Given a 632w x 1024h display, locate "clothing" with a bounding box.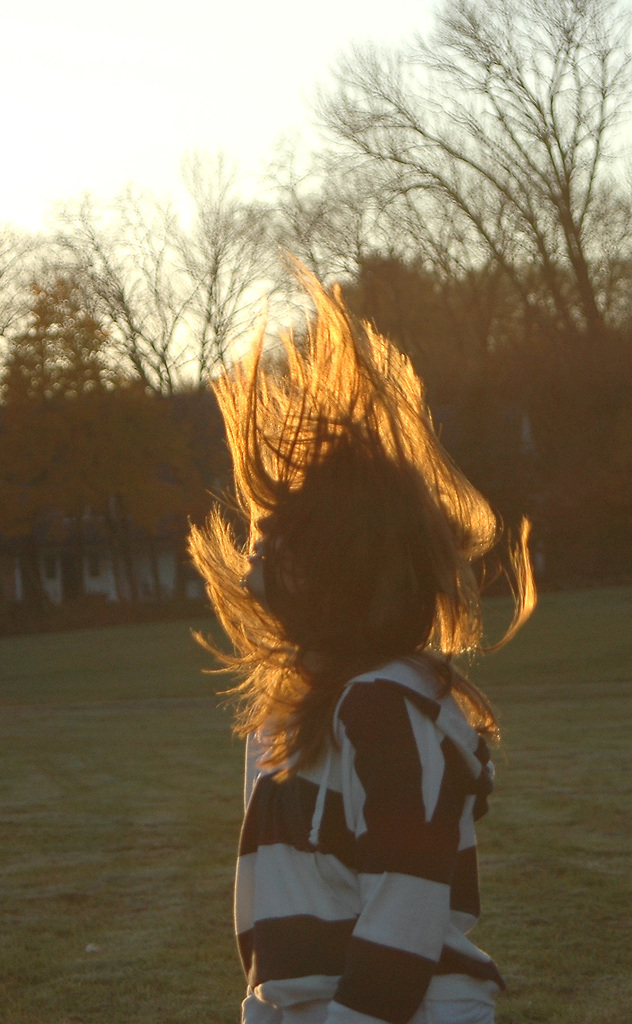
Located: 235,657,496,1023.
